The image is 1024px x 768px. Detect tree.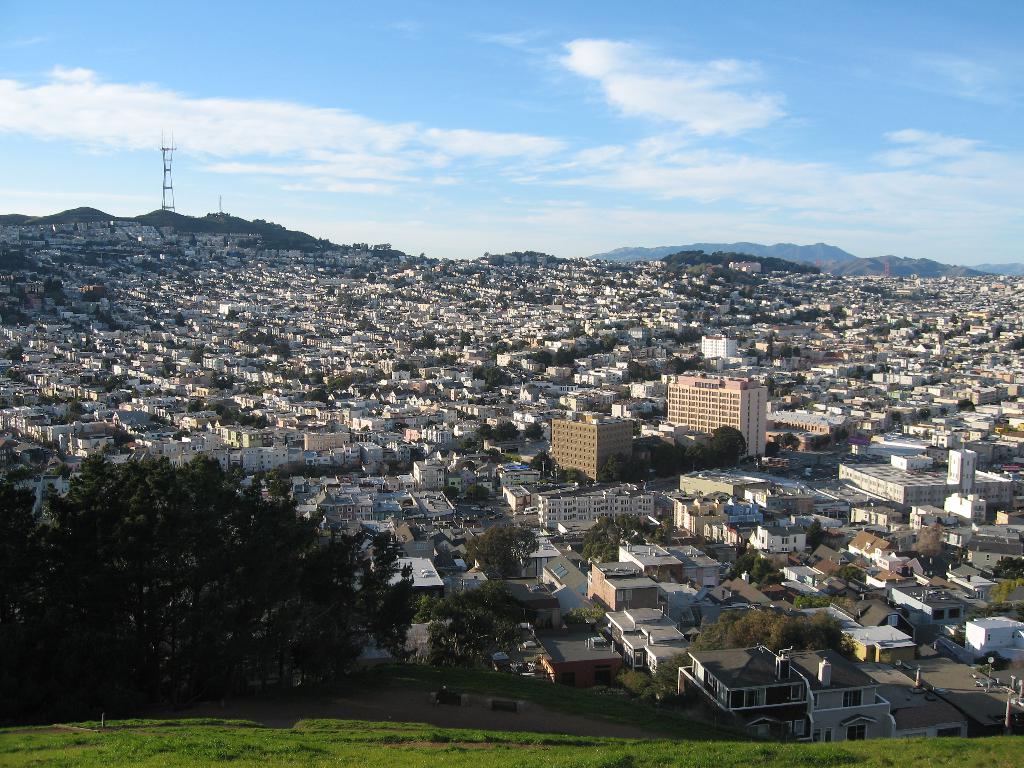
Detection: x1=524 y1=419 x2=547 y2=440.
